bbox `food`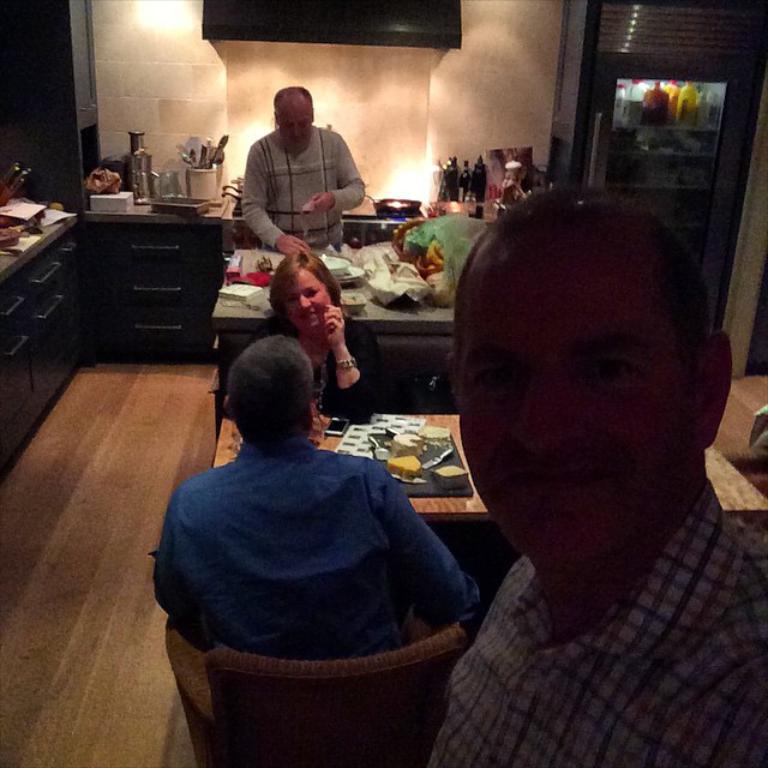
(x1=383, y1=460, x2=416, y2=472)
